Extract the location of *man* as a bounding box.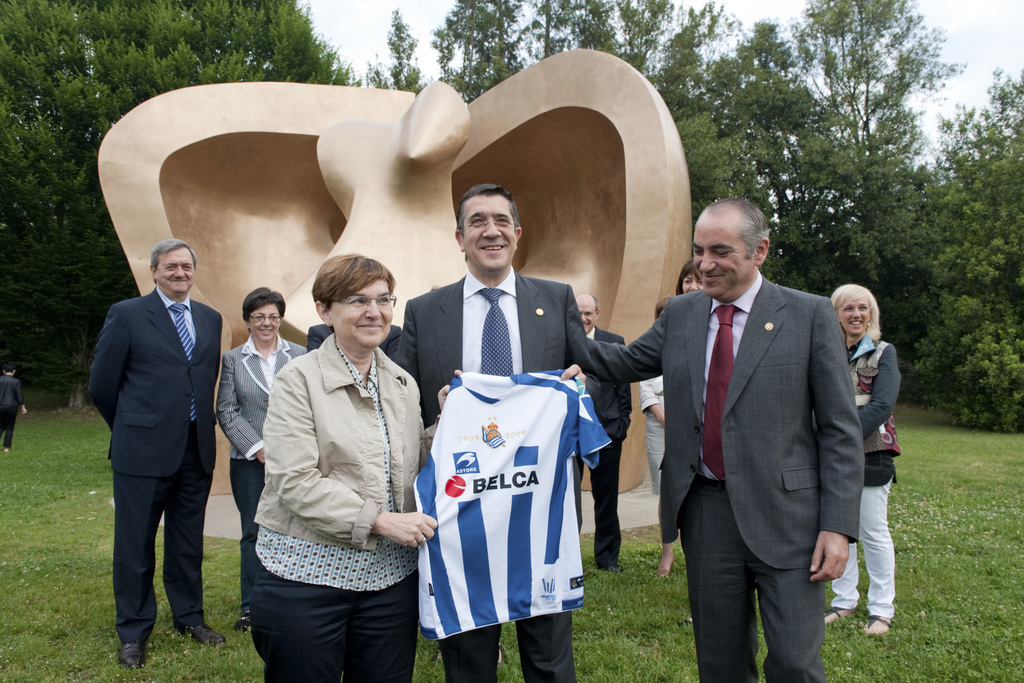
92, 202, 232, 666.
